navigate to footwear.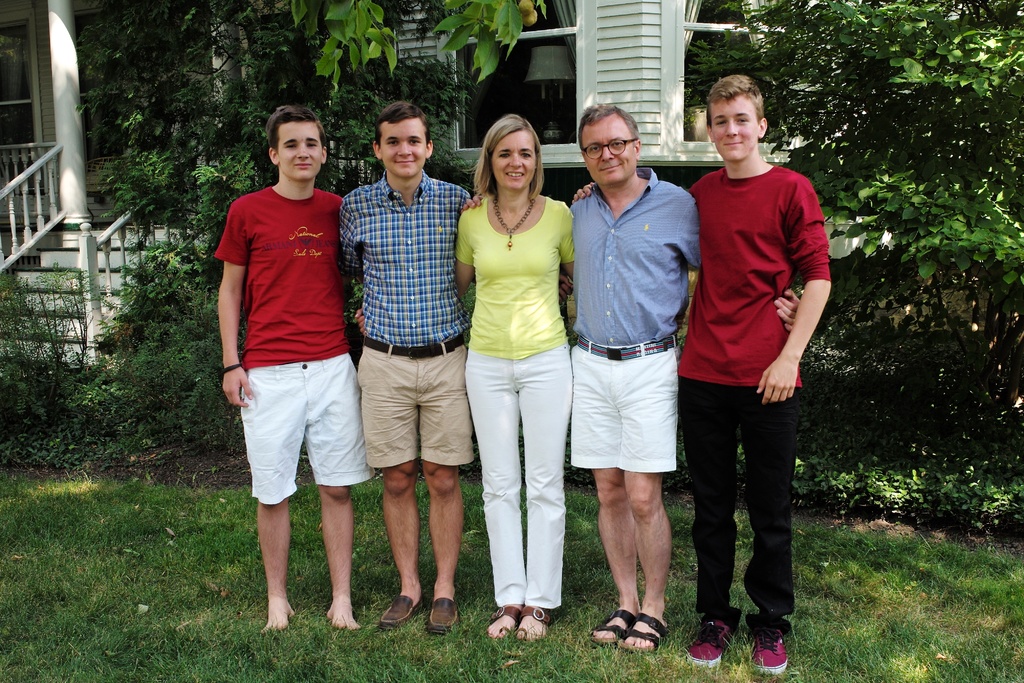
Navigation target: x1=621 y1=616 x2=669 y2=655.
